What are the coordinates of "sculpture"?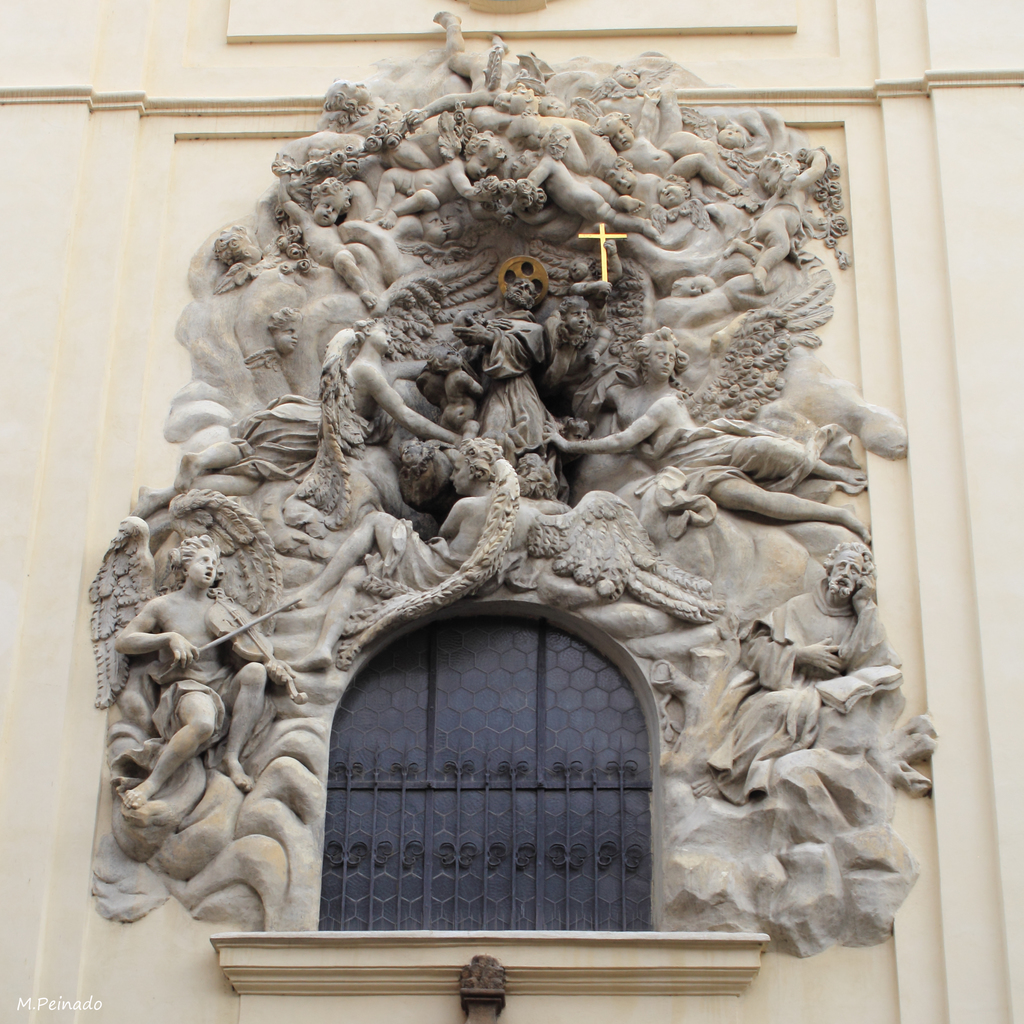
725:144:825:294.
